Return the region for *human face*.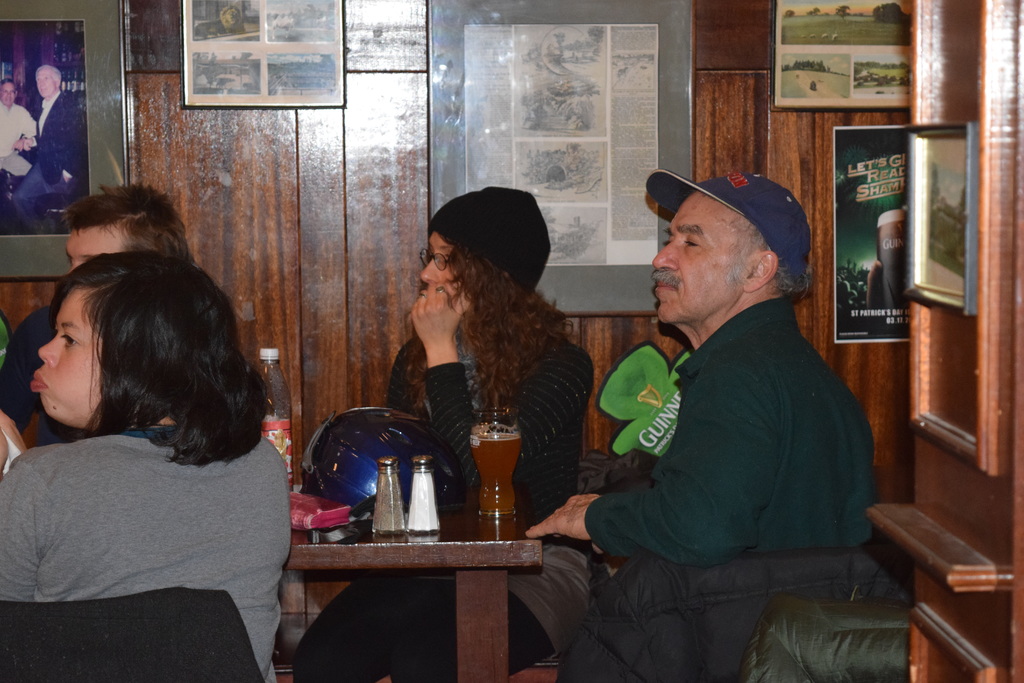
[x1=25, y1=283, x2=104, y2=431].
